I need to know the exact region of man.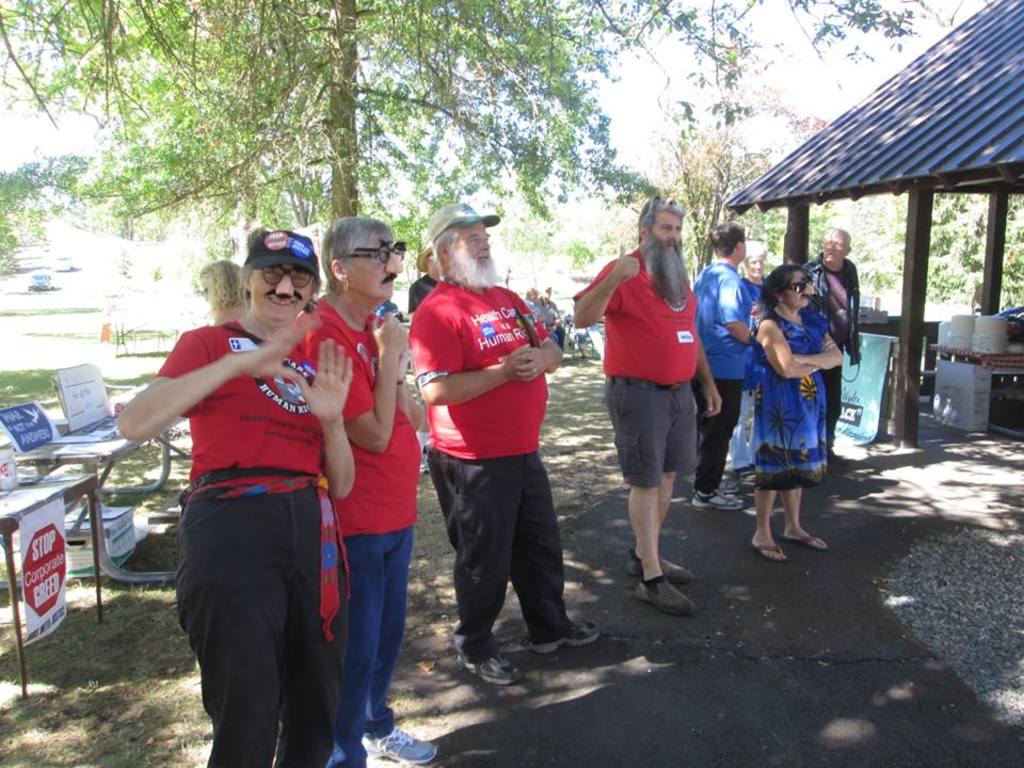
Region: bbox=(402, 250, 582, 675).
